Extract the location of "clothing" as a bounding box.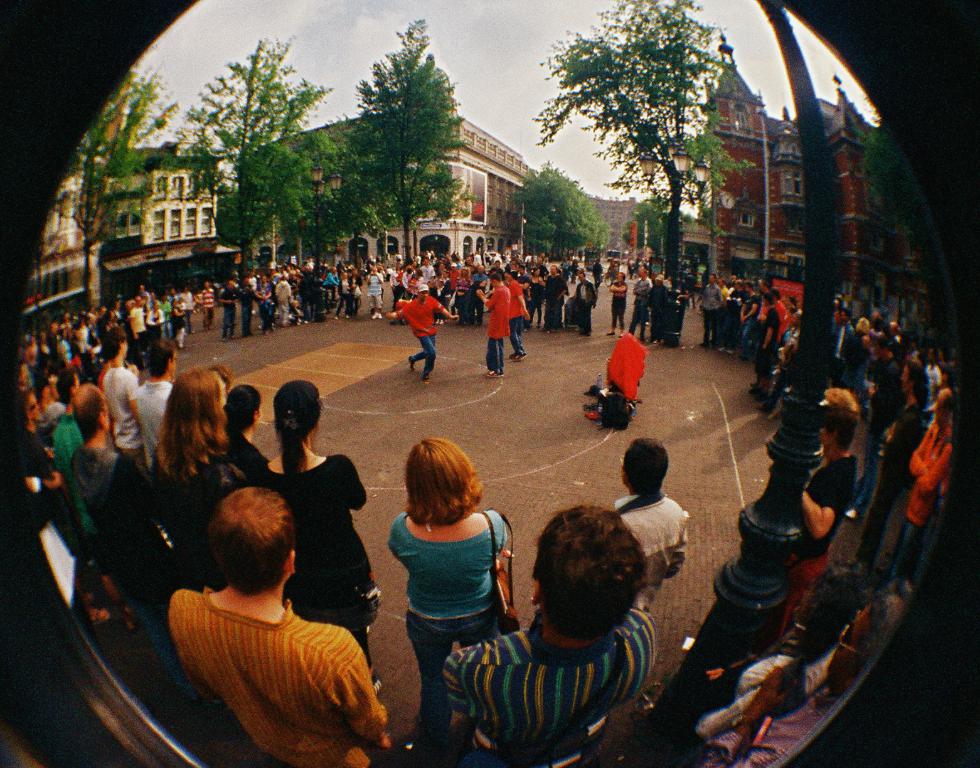
left=104, top=365, right=143, bottom=479.
